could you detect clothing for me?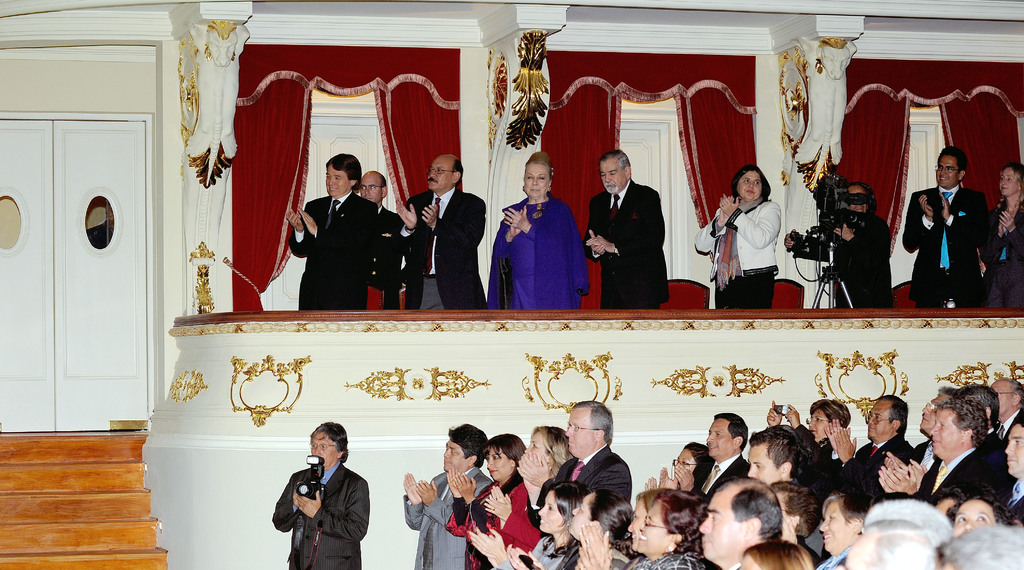
Detection result: box(698, 453, 753, 504).
